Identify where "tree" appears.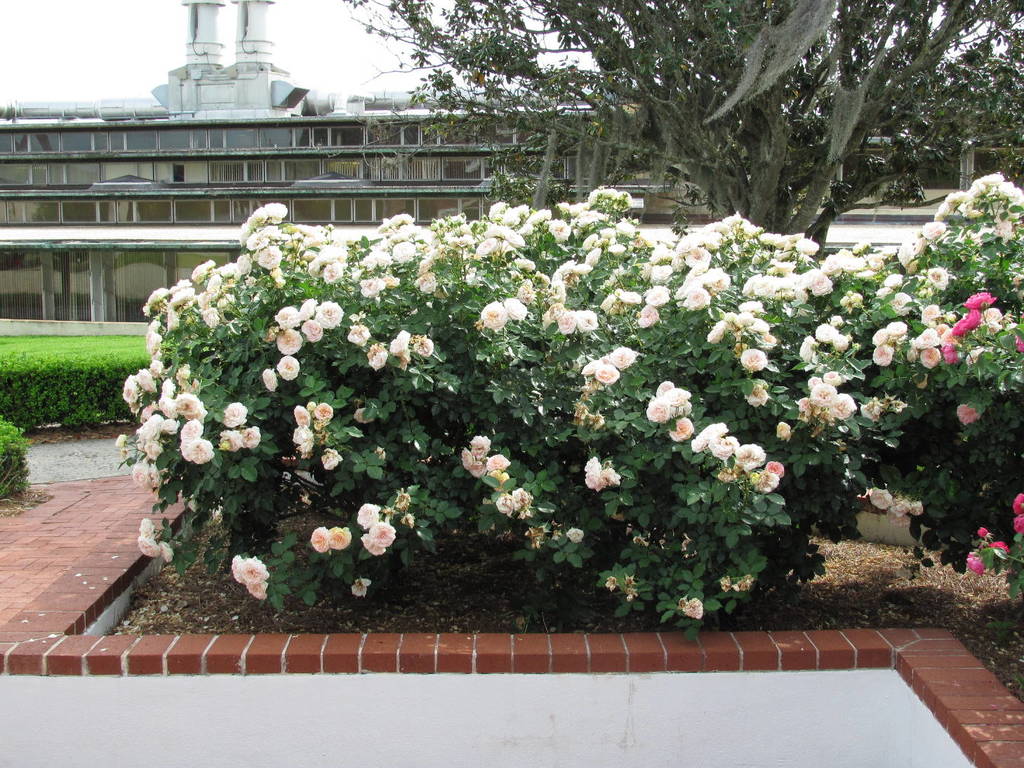
Appears at 347:0:1023:246.
